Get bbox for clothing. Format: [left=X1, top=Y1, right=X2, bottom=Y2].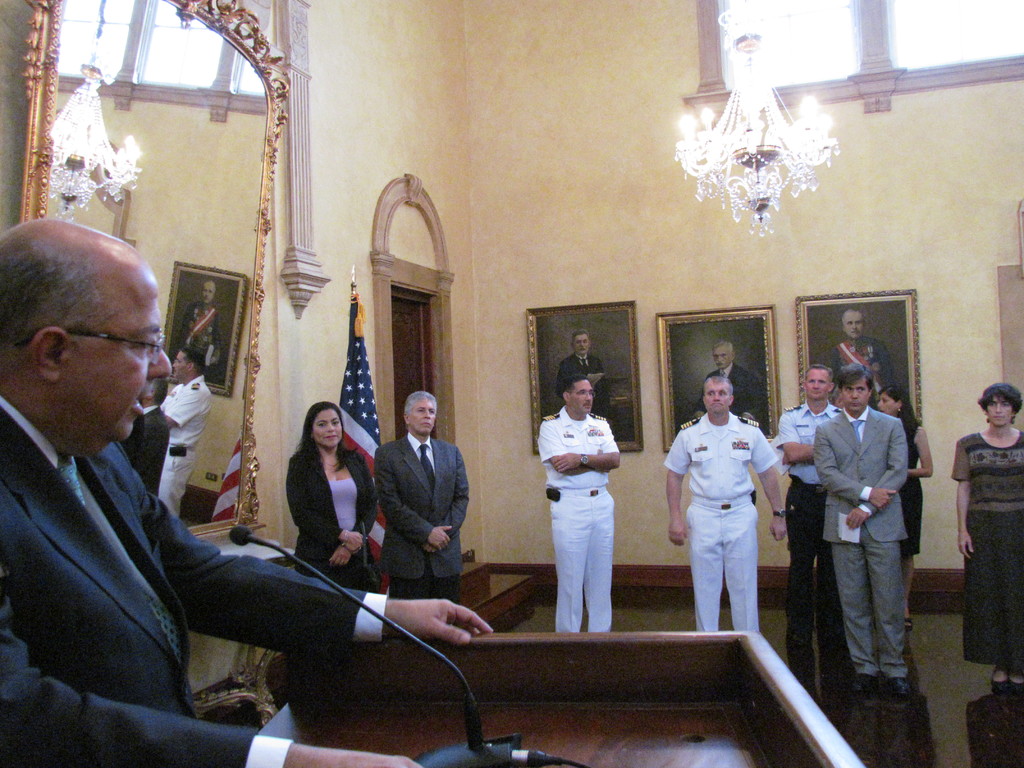
[left=830, top=337, right=890, bottom=407].
